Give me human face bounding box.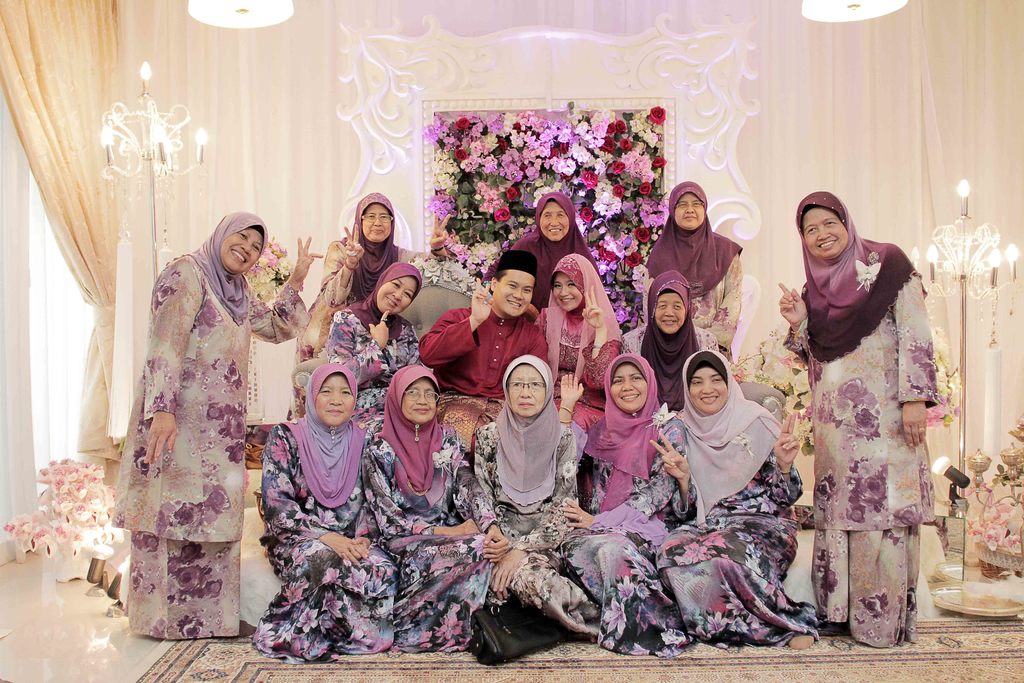
x1=374, y1=277, x2=416, y2=317.
